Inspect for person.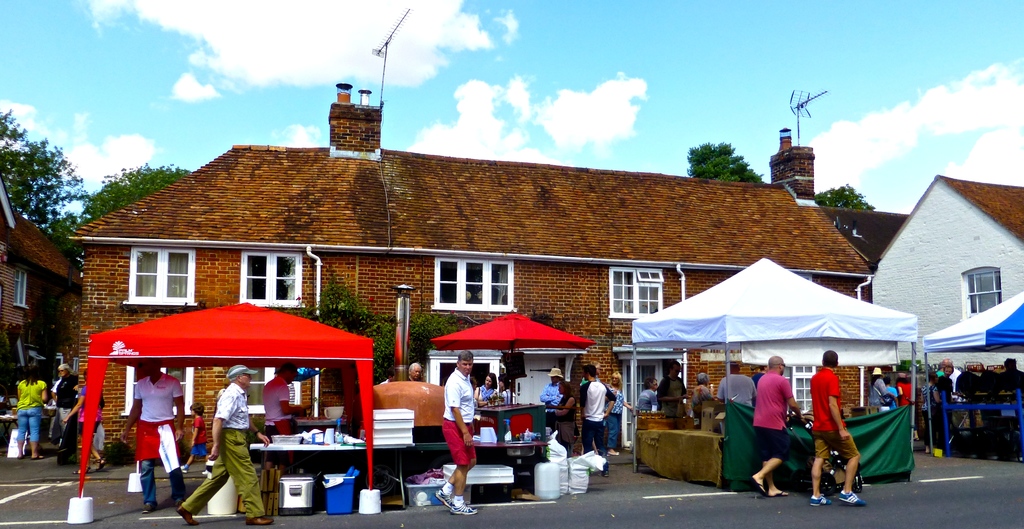
Inspection: [180, 405, 211, 475].
